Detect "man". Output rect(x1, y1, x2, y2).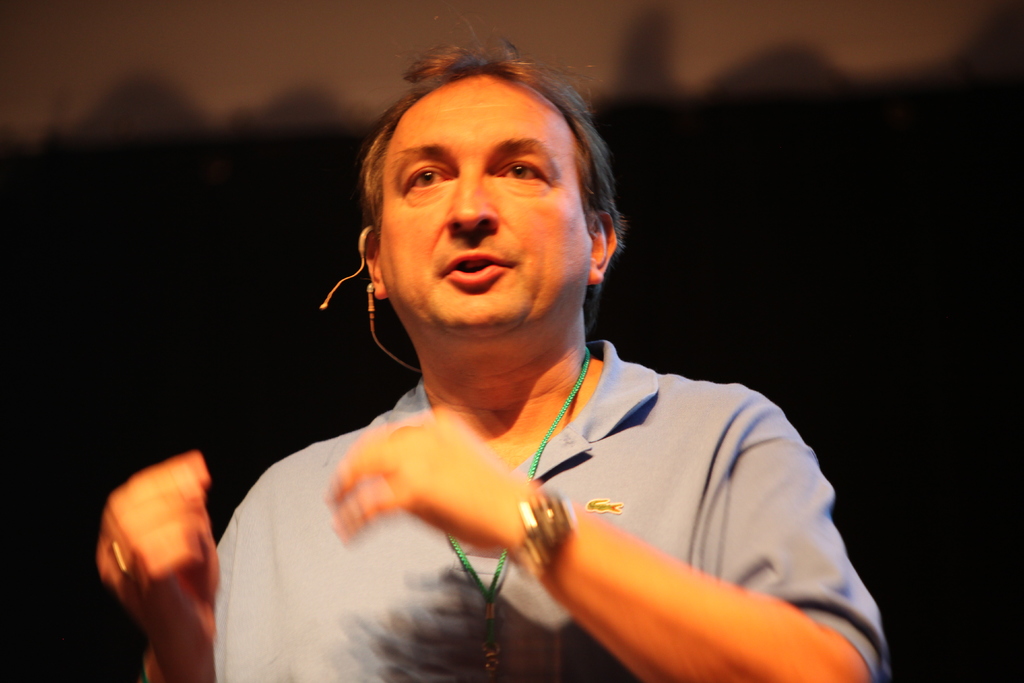
rect(204, 62, 854, 671).
